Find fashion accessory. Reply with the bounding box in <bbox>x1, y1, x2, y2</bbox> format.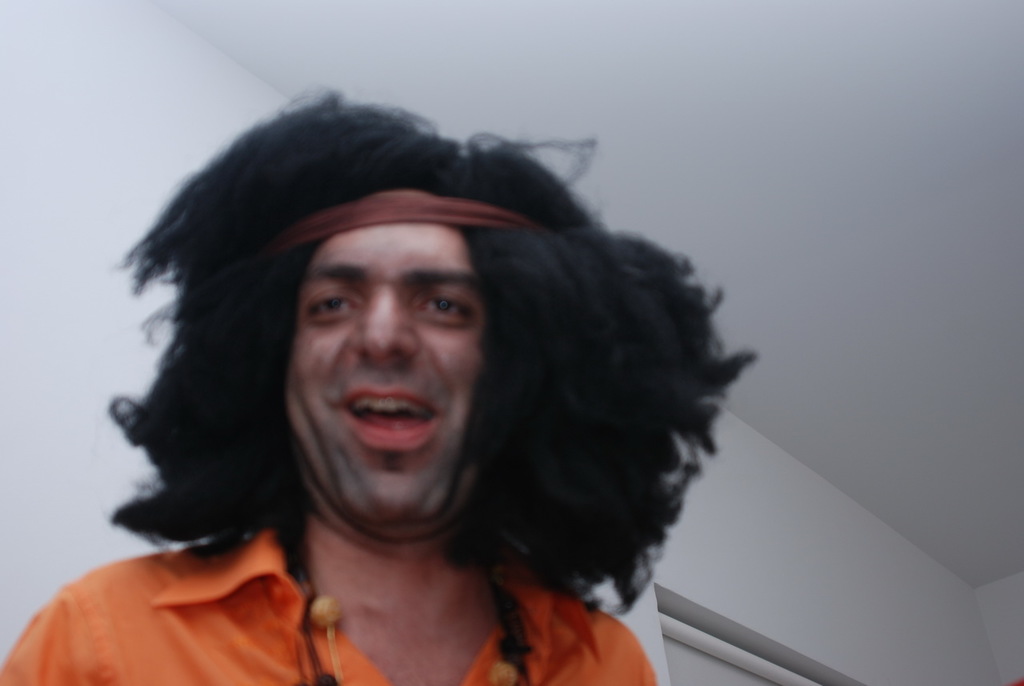
<bbox>250, 187, 570, 263</bbox>.
